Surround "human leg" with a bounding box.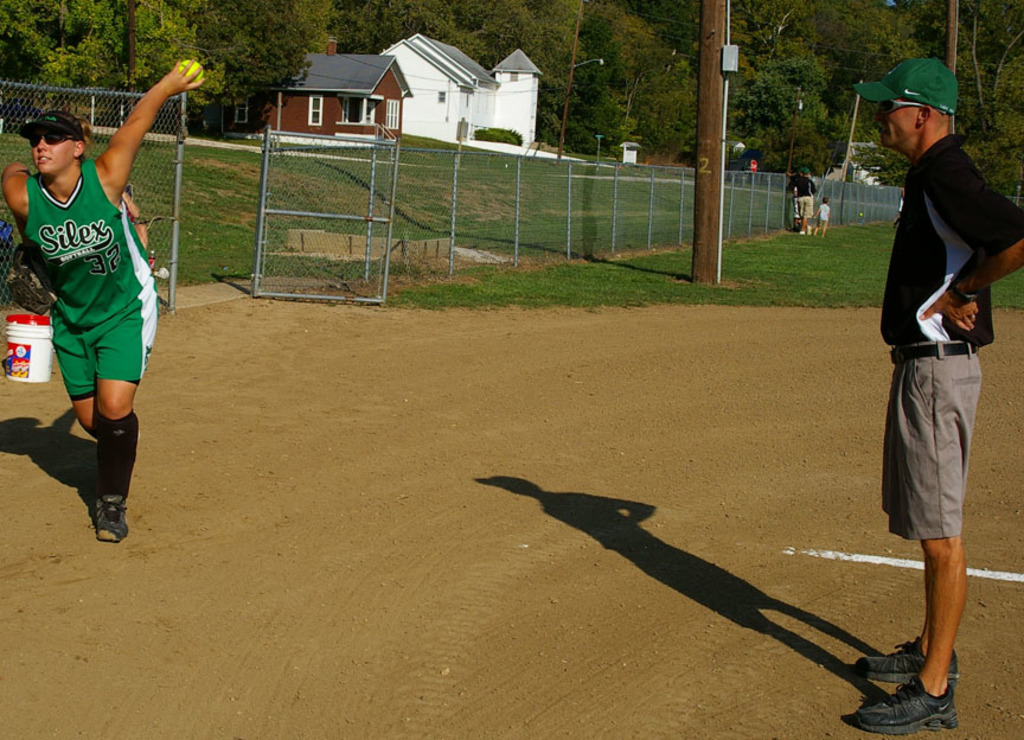
x1=94 y1=285 x2=154 y2=546.
